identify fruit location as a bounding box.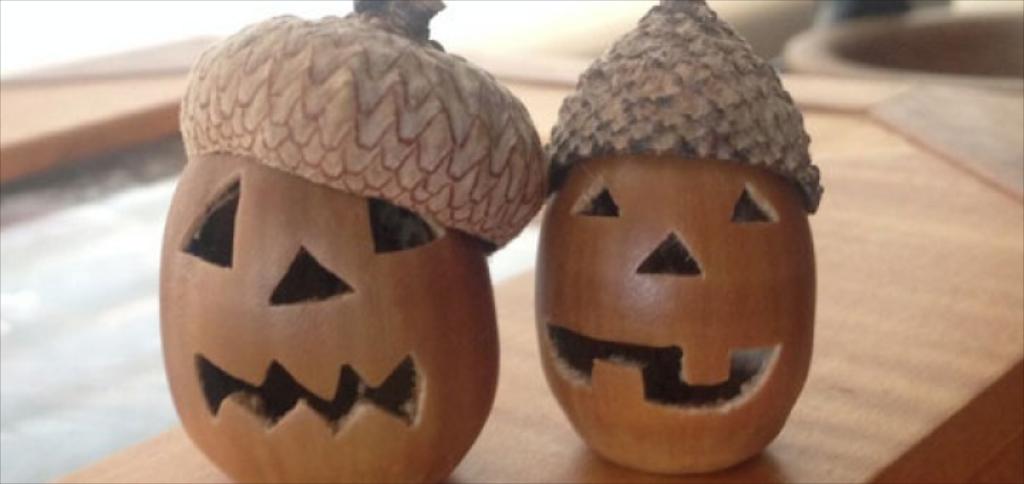
(left=155, top=0, right=558, bottom=483).
